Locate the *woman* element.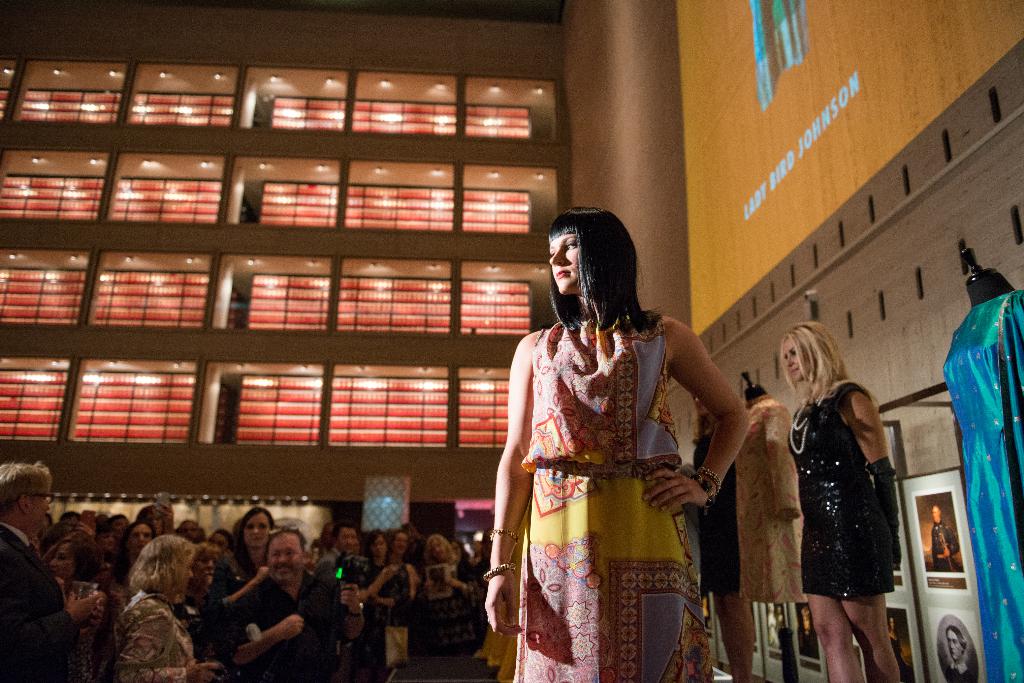
Element bbox: pyautogui.locateOnScreen(448, 537, 469, 579).
